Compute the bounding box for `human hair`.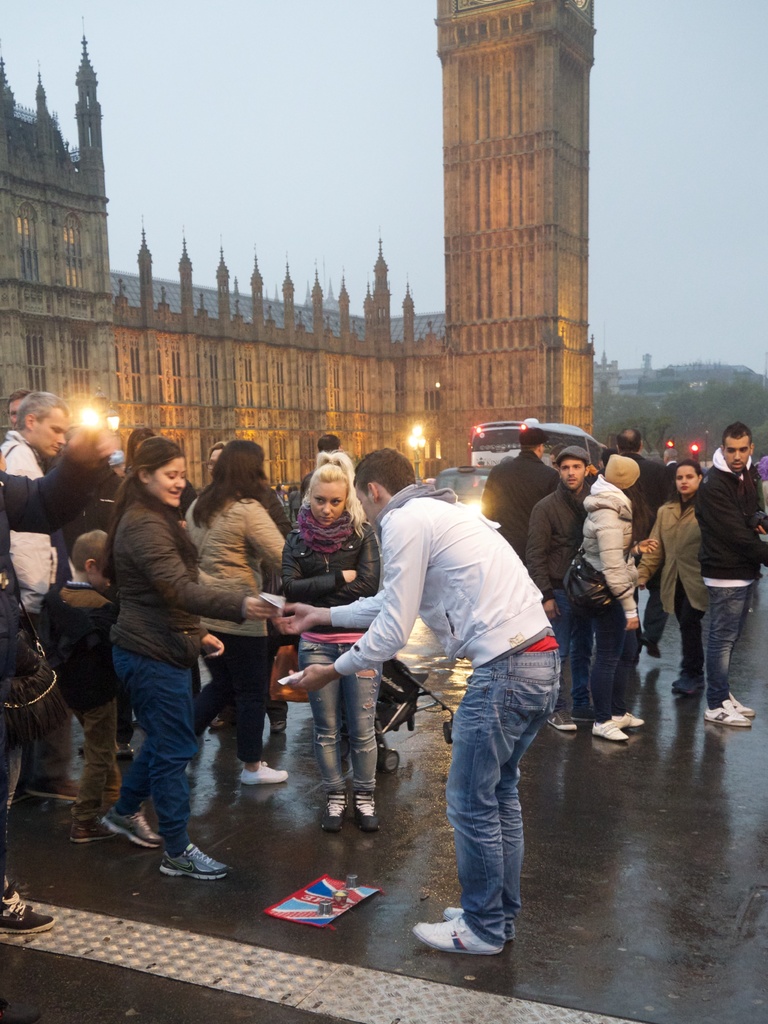
Rect(352, 447, 420, 495).
